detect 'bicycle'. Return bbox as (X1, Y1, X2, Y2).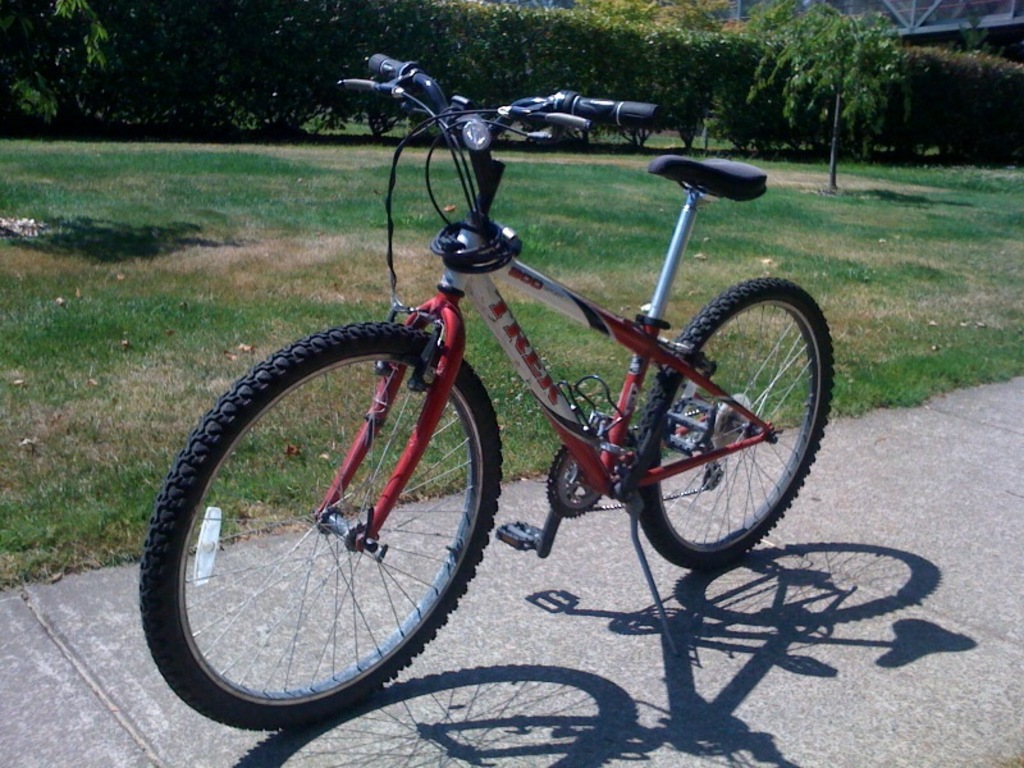
(142, 59, 837, 658).
